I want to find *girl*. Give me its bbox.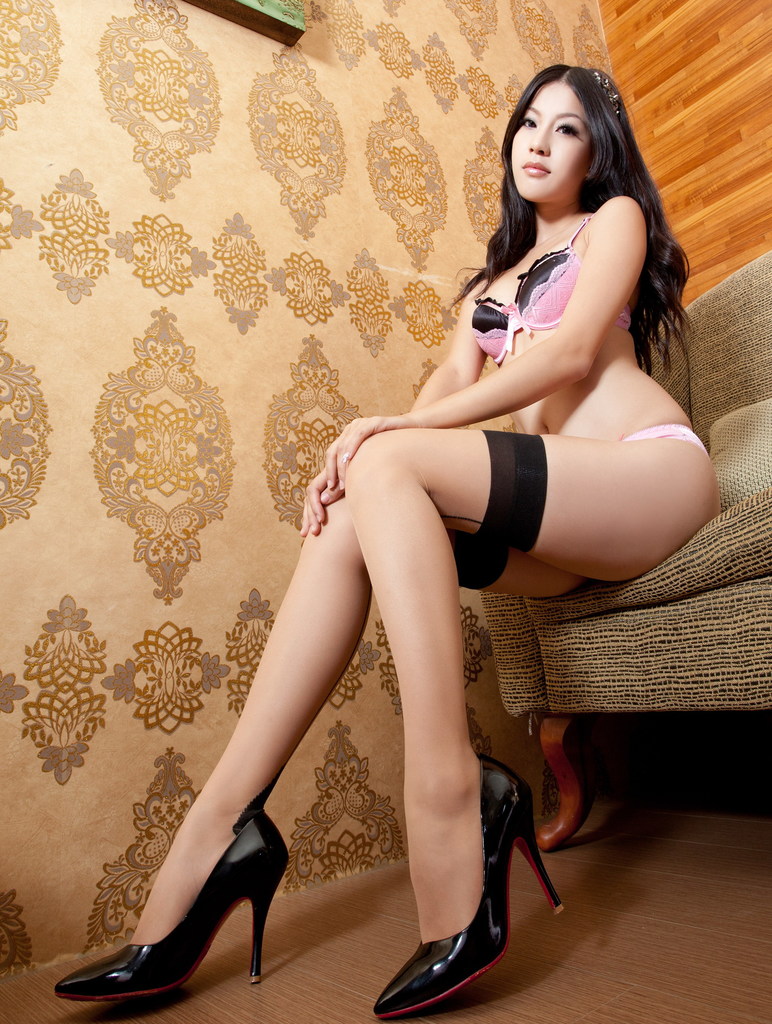
bbox(58, 63, 716, 1020).
